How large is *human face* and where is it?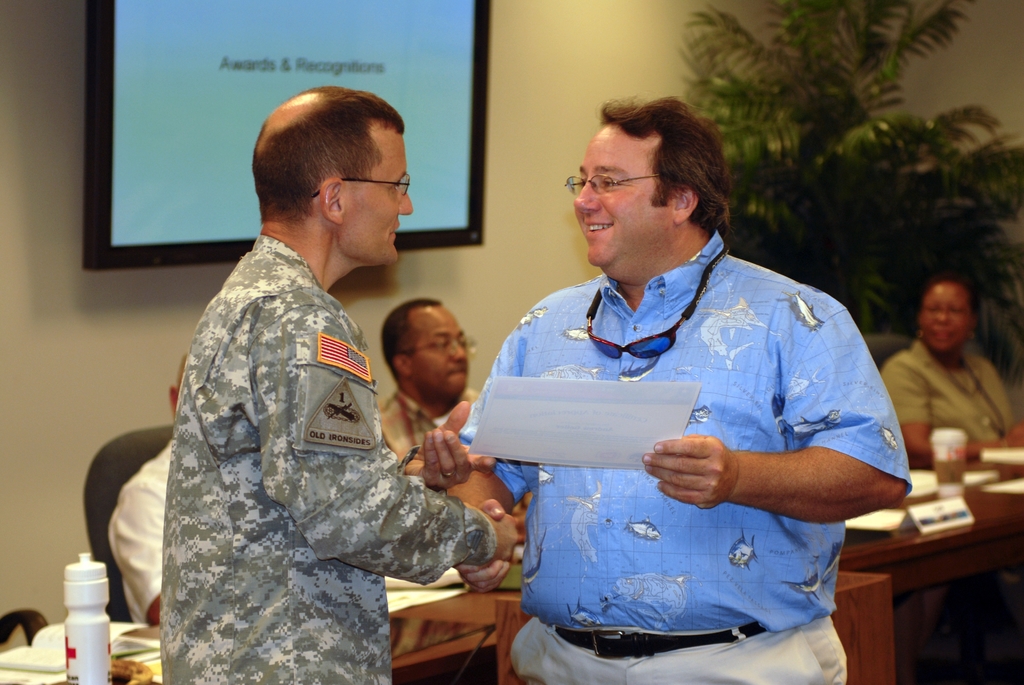
Bounding box: box=[925, 288, 969, 353].
